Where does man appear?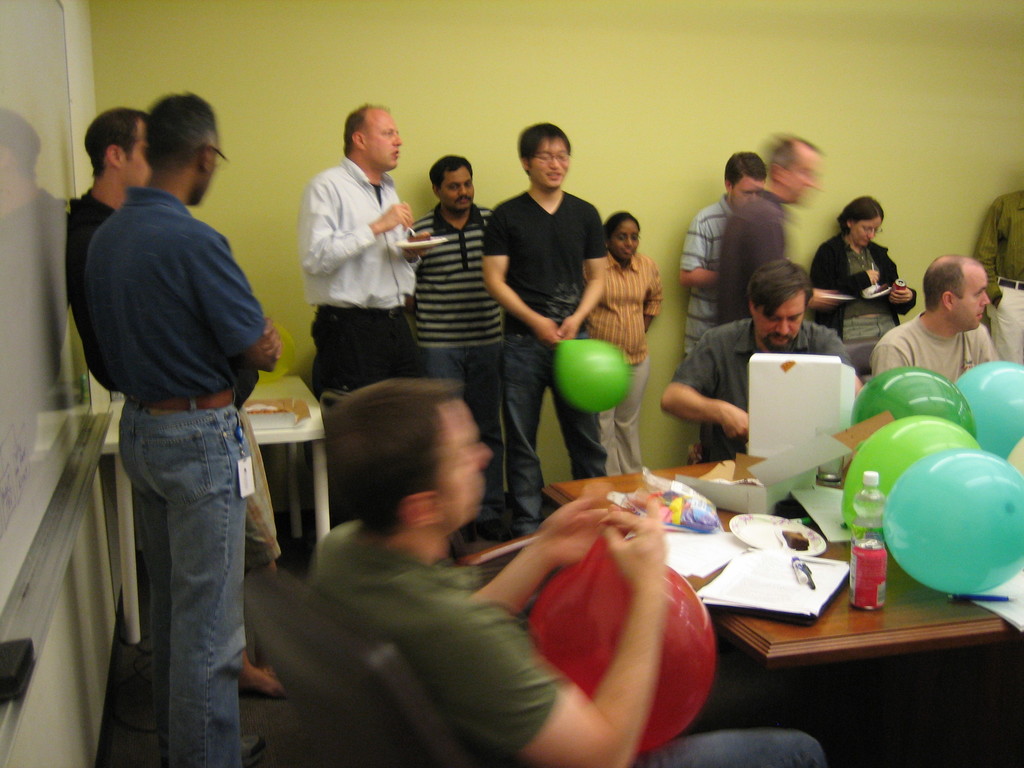
Appears at [302, 104, 435, 519].
